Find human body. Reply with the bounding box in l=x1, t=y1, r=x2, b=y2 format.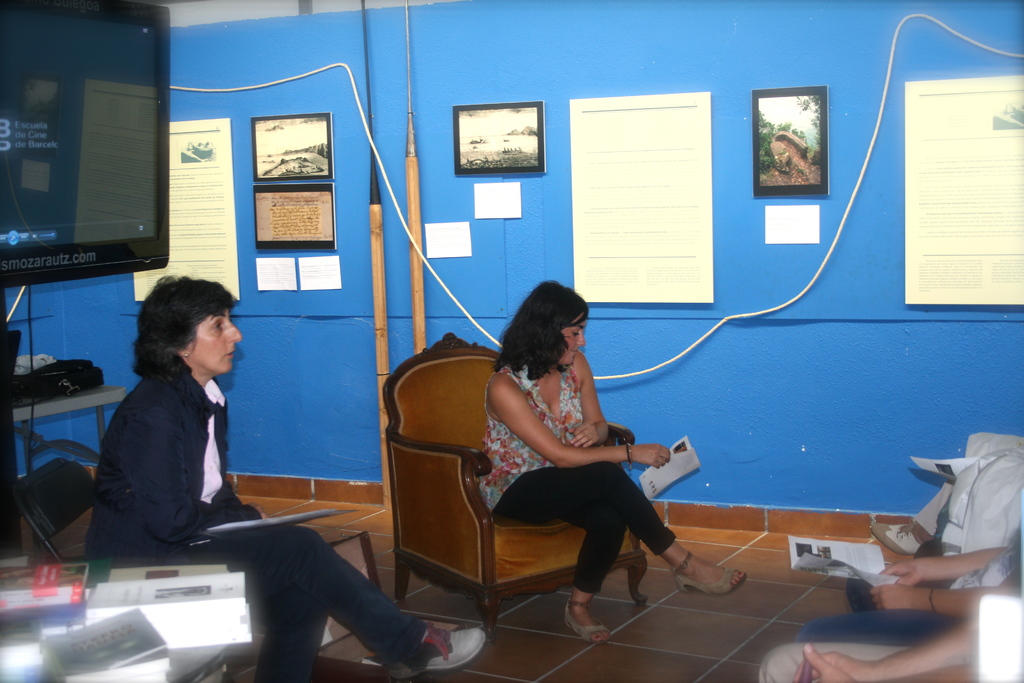
l=794, t=536, r=1023, b=646.
